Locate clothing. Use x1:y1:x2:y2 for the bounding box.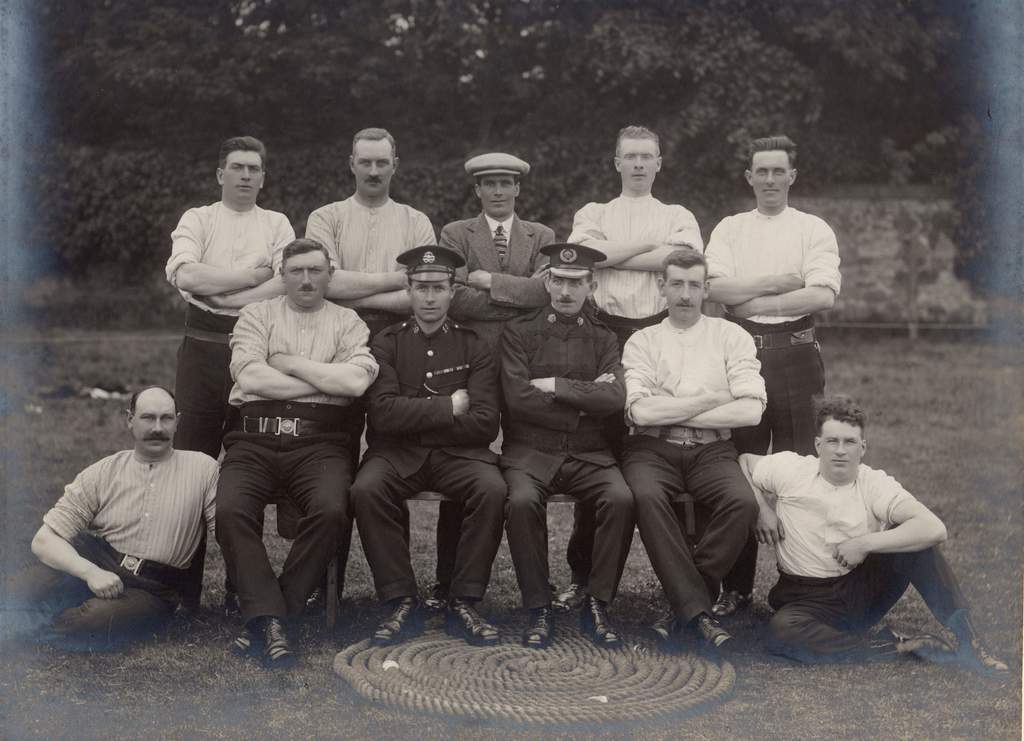
164:202:296:451.
